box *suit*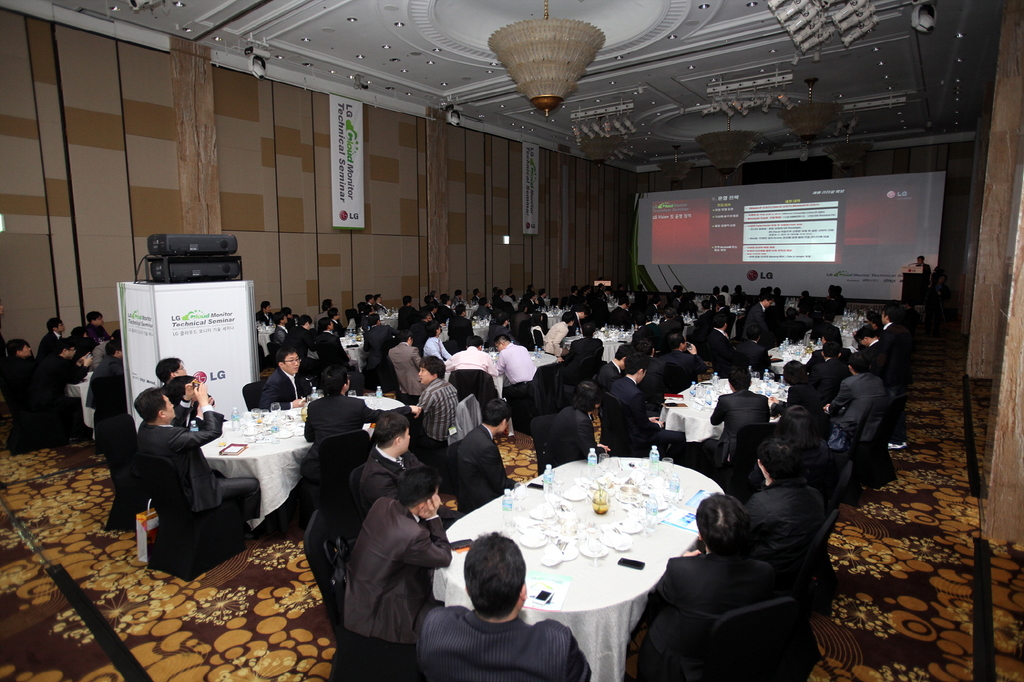
region(563, 334, 601, 374)
